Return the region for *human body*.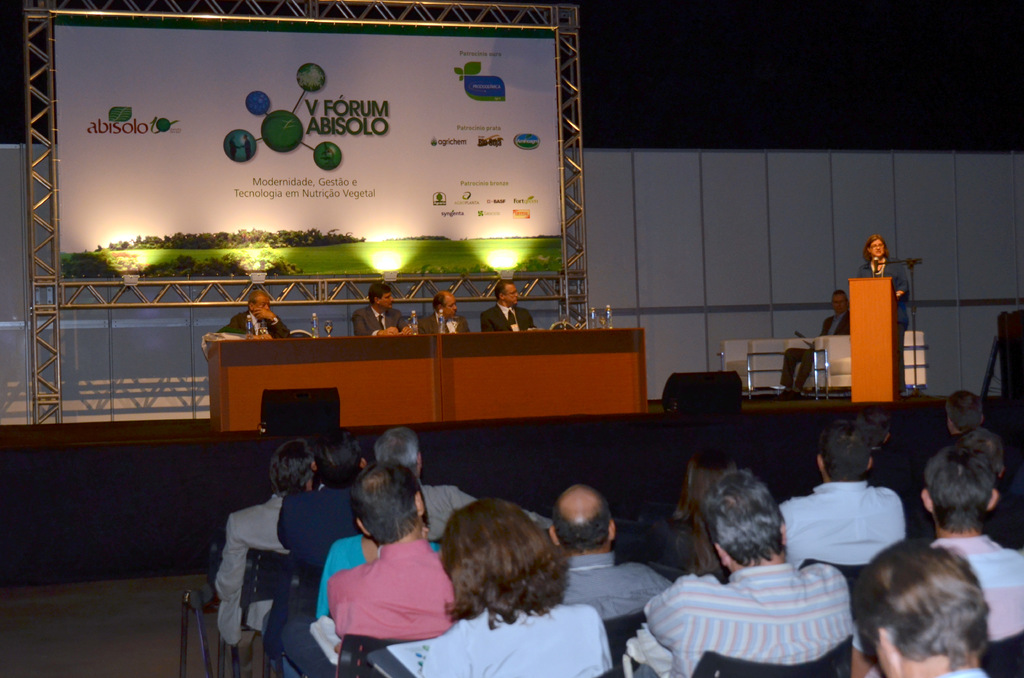
detection(855, 256, 909, 395).
